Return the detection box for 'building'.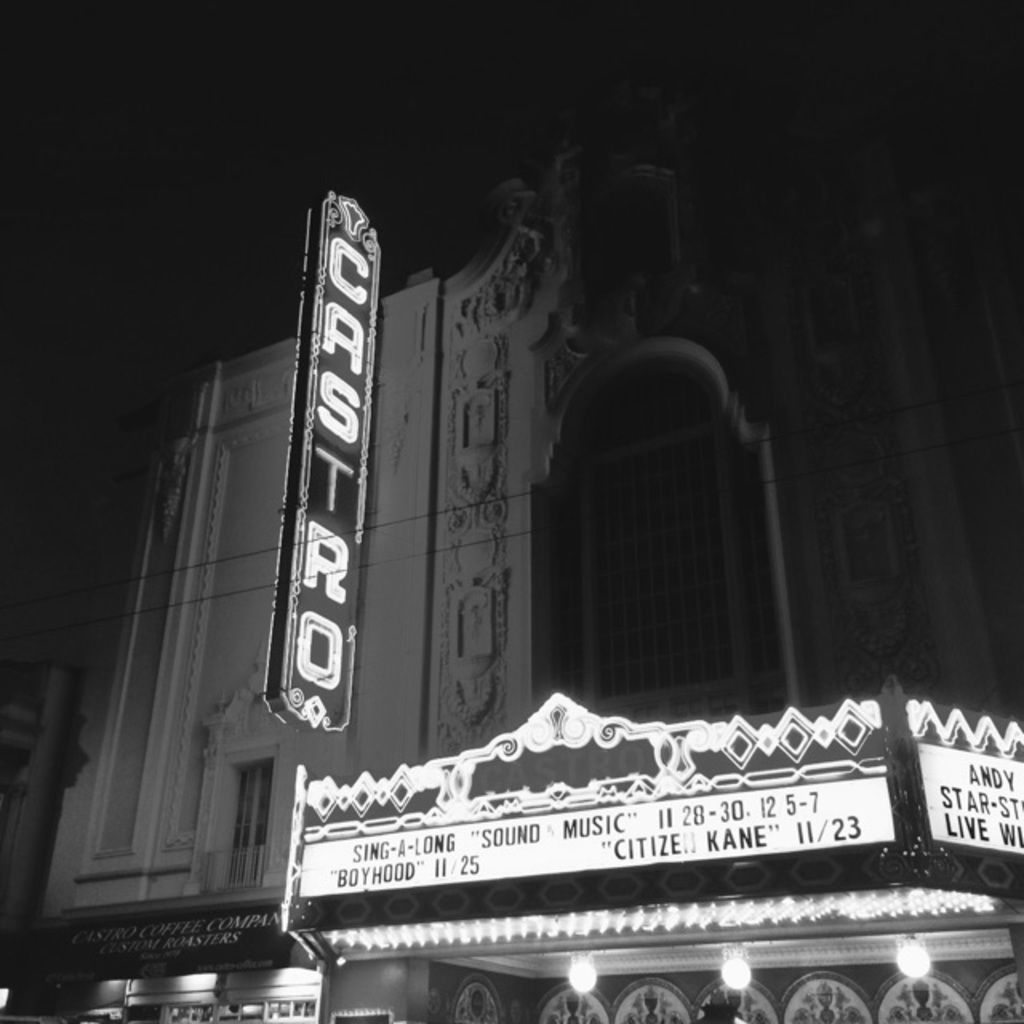
select_region(0, 131, 1019, 1022).
